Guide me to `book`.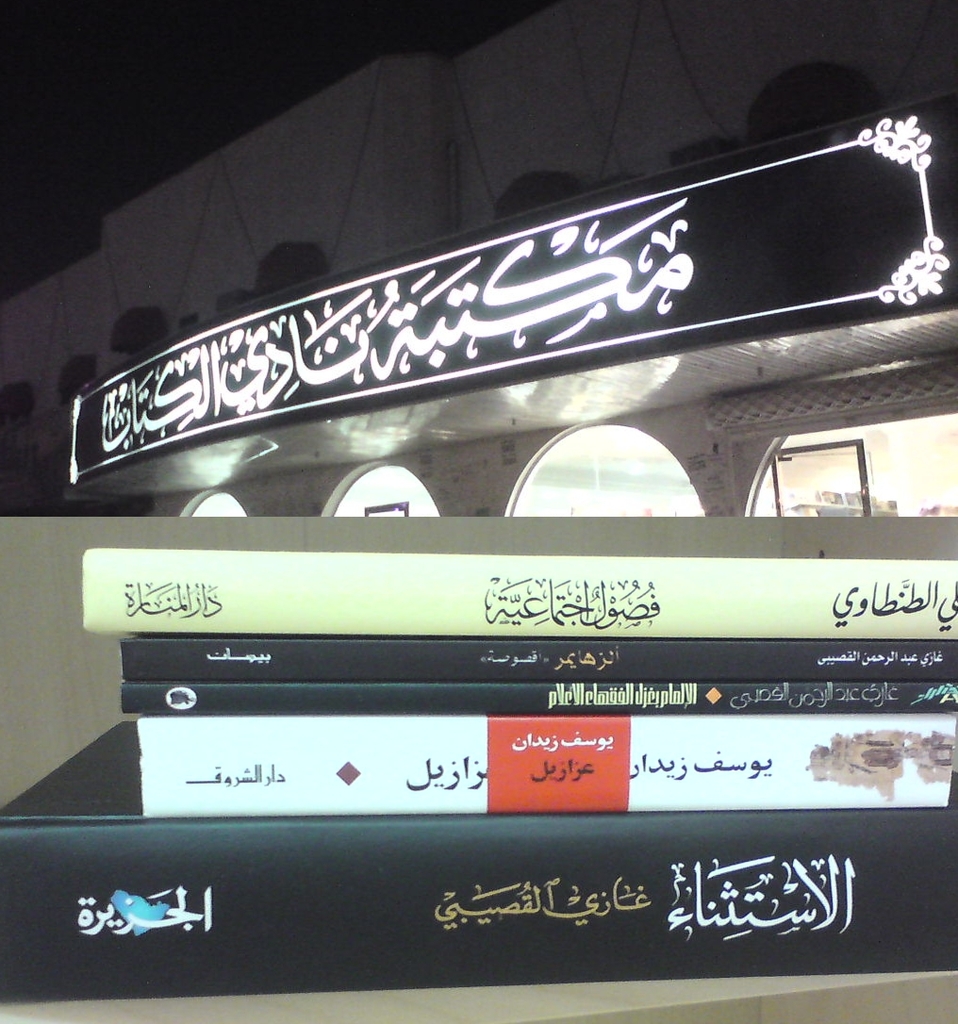
Guidance: x1=0, y1=767, x2=957, y2=999.
